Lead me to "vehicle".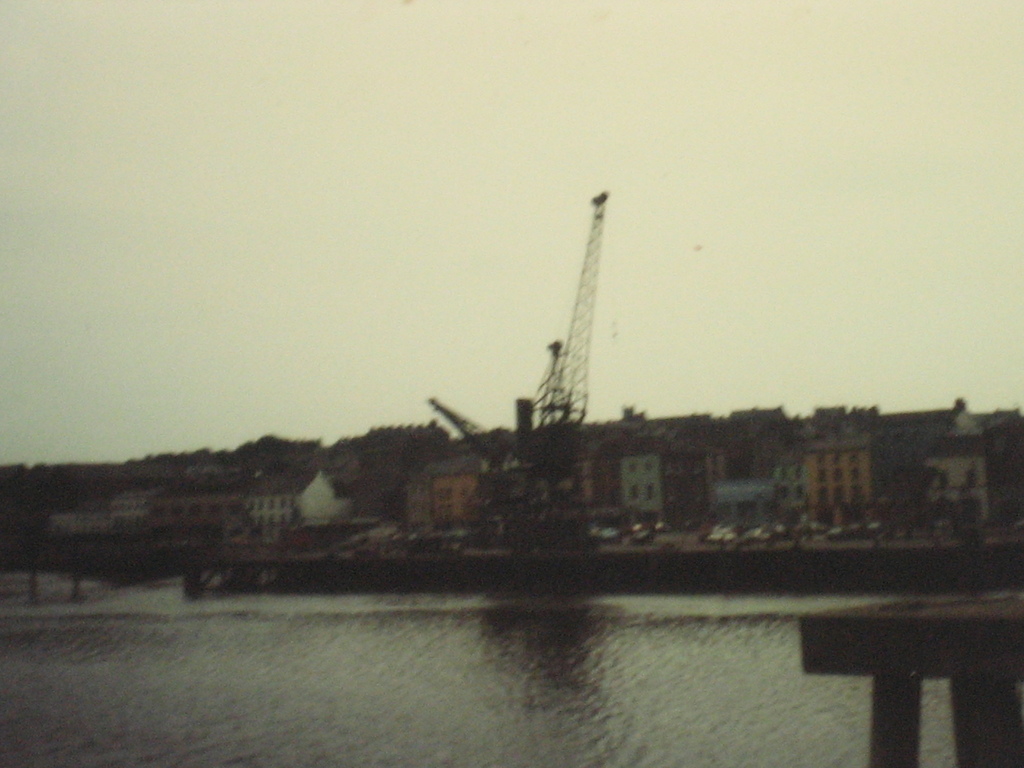
Lead to [x1=419, y1=188, x2=602, y2=572].
